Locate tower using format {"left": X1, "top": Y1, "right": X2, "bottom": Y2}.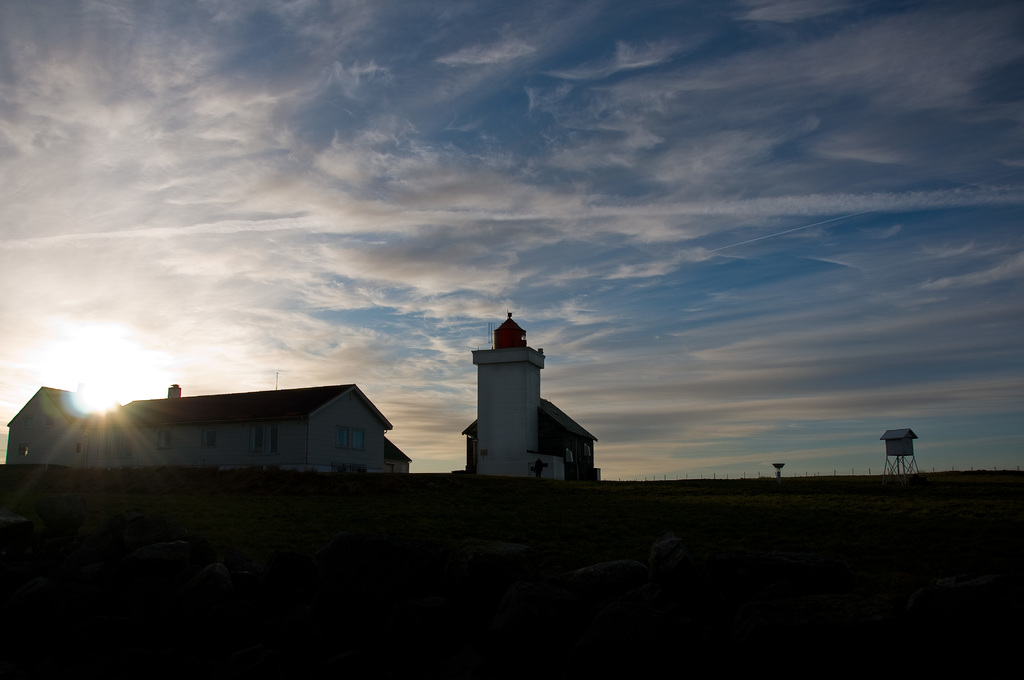
{"left": 473, "top": 307, "right": 548, "bottom": 476}.
